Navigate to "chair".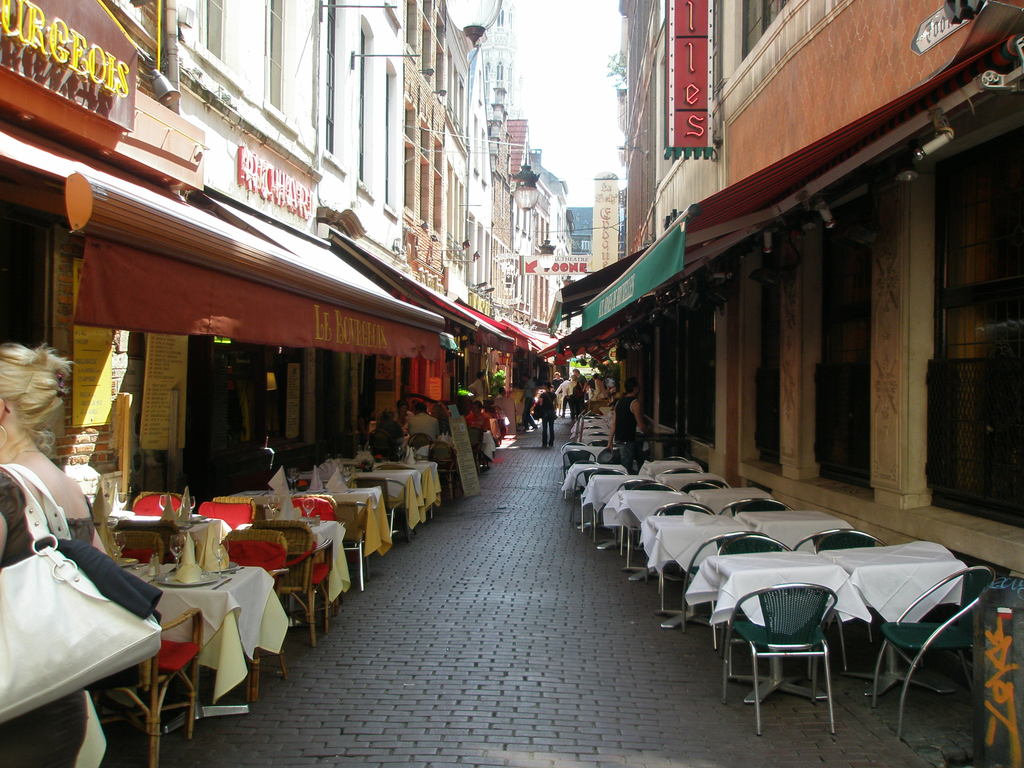
Navigation target: [left=630, top=479, right=678, bottom=508].
